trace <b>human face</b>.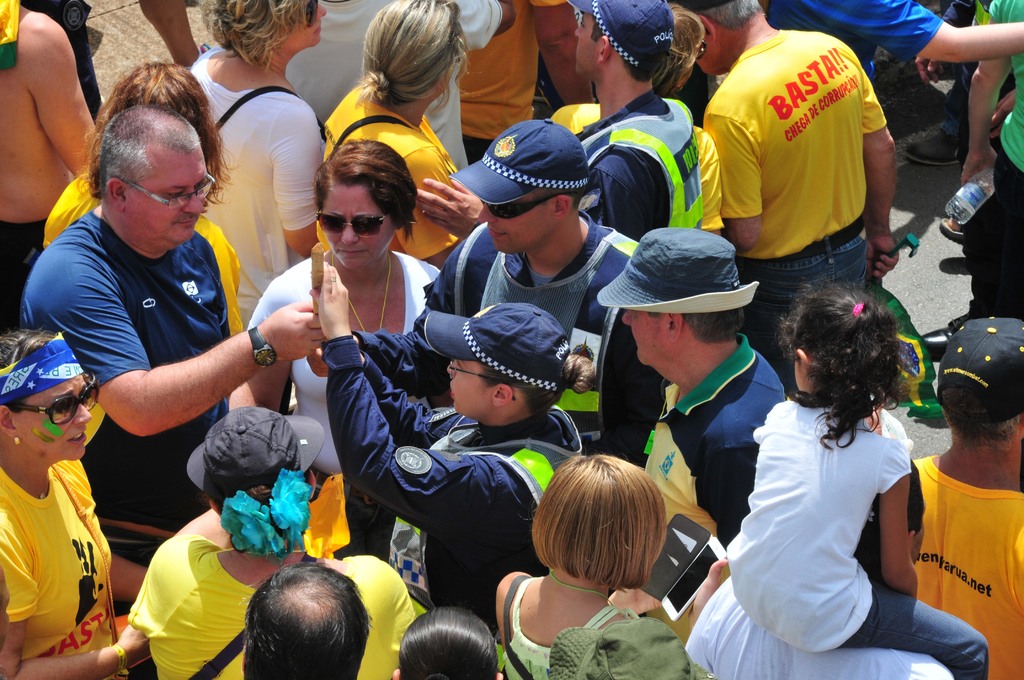
Traced to [17, 370, 88, 457].
